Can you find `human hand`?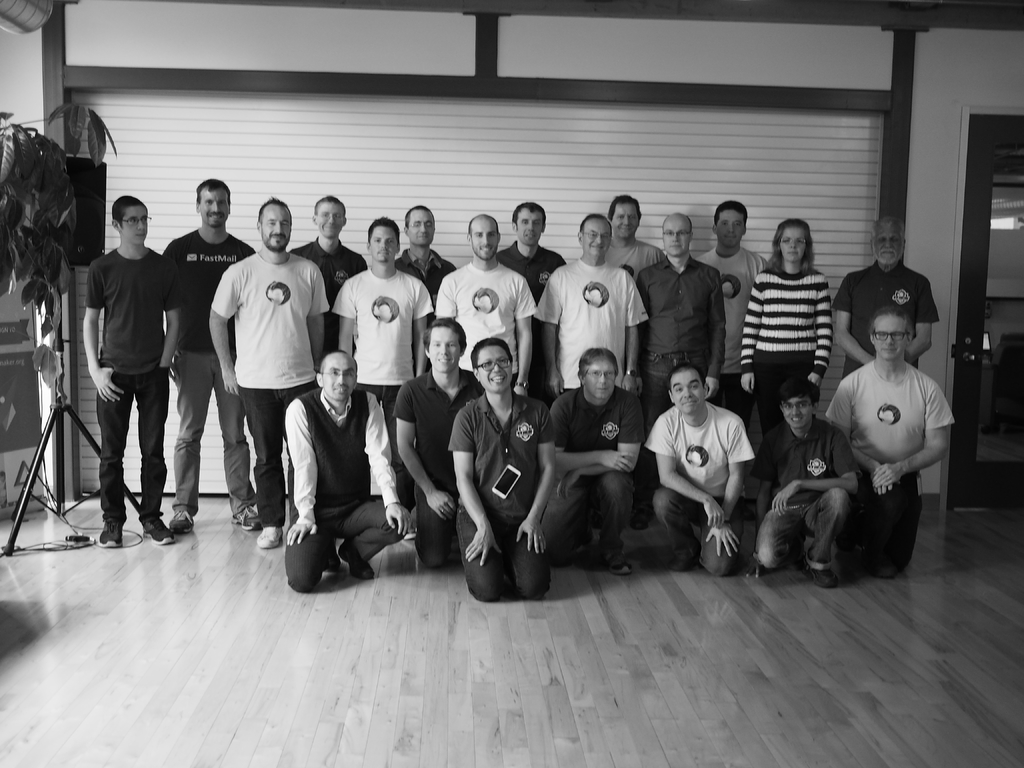
Yes, bounding box: select_region(517, 516, 547, 556).
